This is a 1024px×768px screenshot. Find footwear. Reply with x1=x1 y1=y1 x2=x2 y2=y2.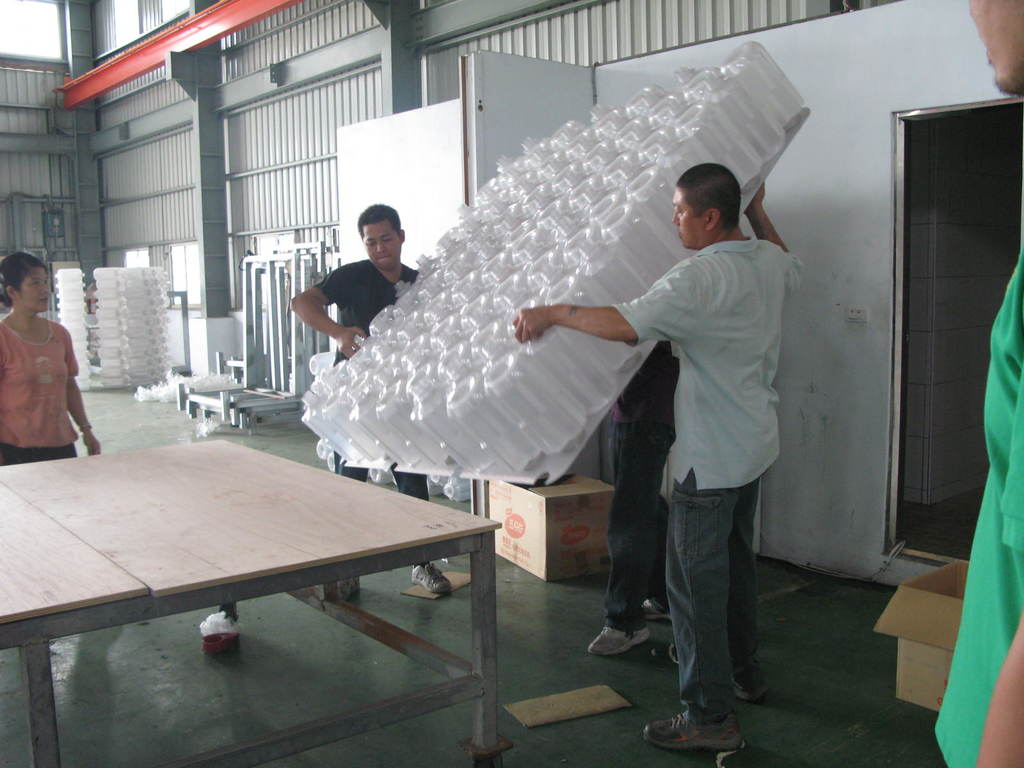
x1=411 y1=561 x2=452 y2=596.
